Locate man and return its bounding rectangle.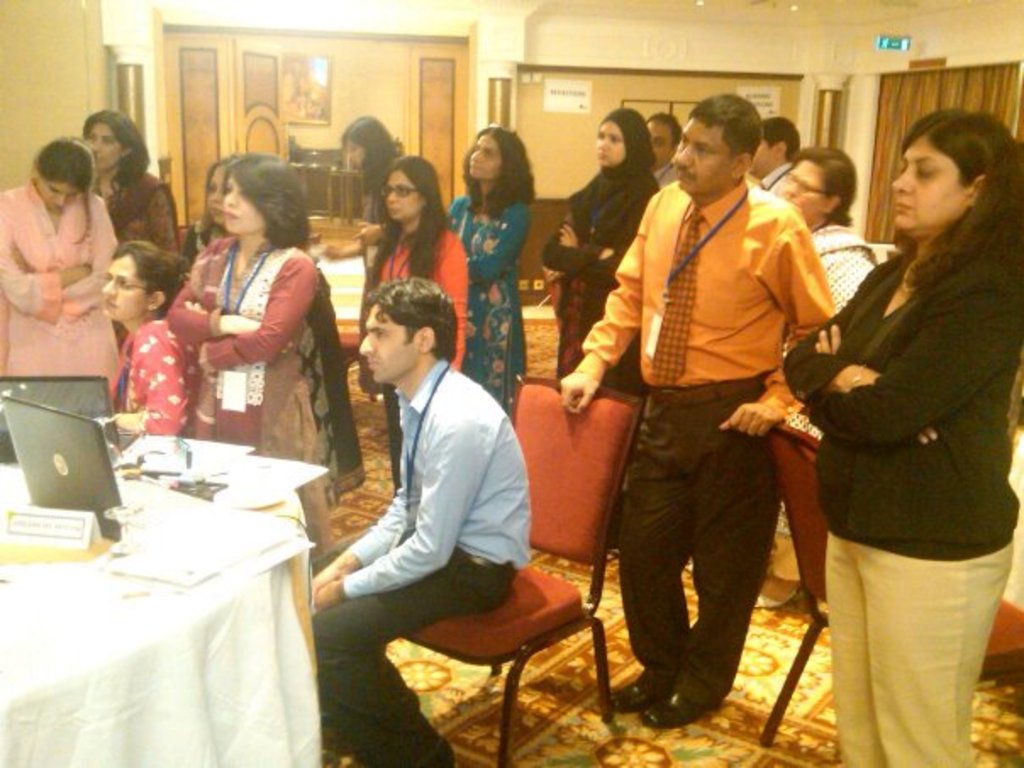
[left=746, top=117, right=800, bottom=198].
